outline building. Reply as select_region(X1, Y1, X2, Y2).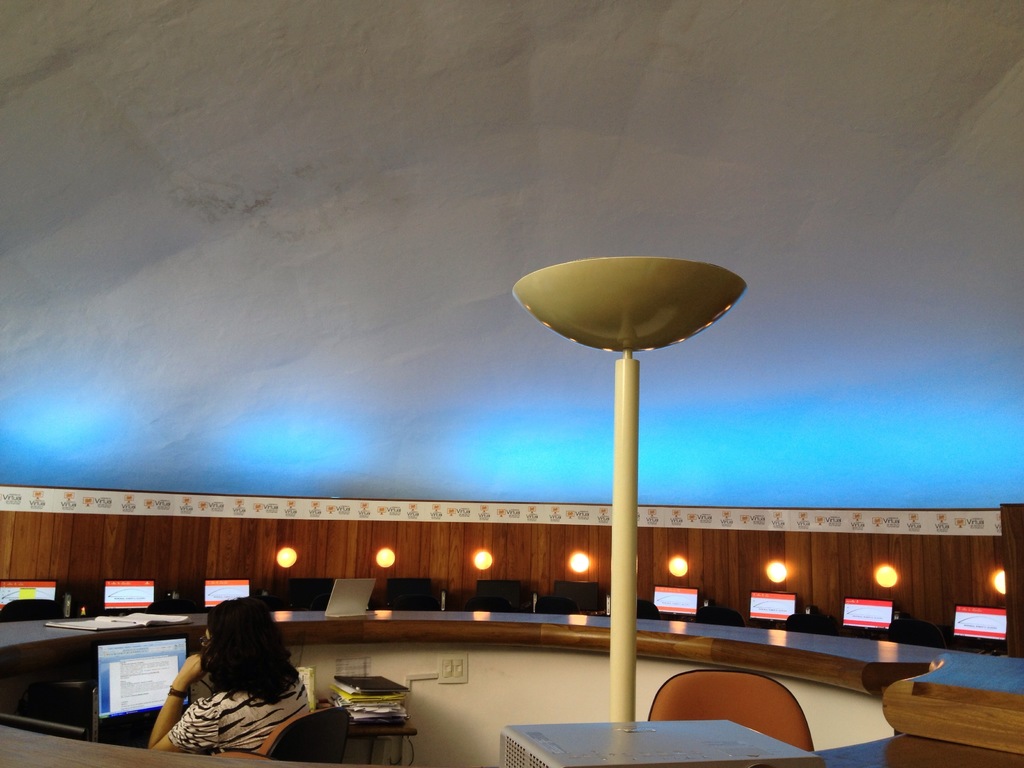
select_region(0, 0, 1023, 767).
